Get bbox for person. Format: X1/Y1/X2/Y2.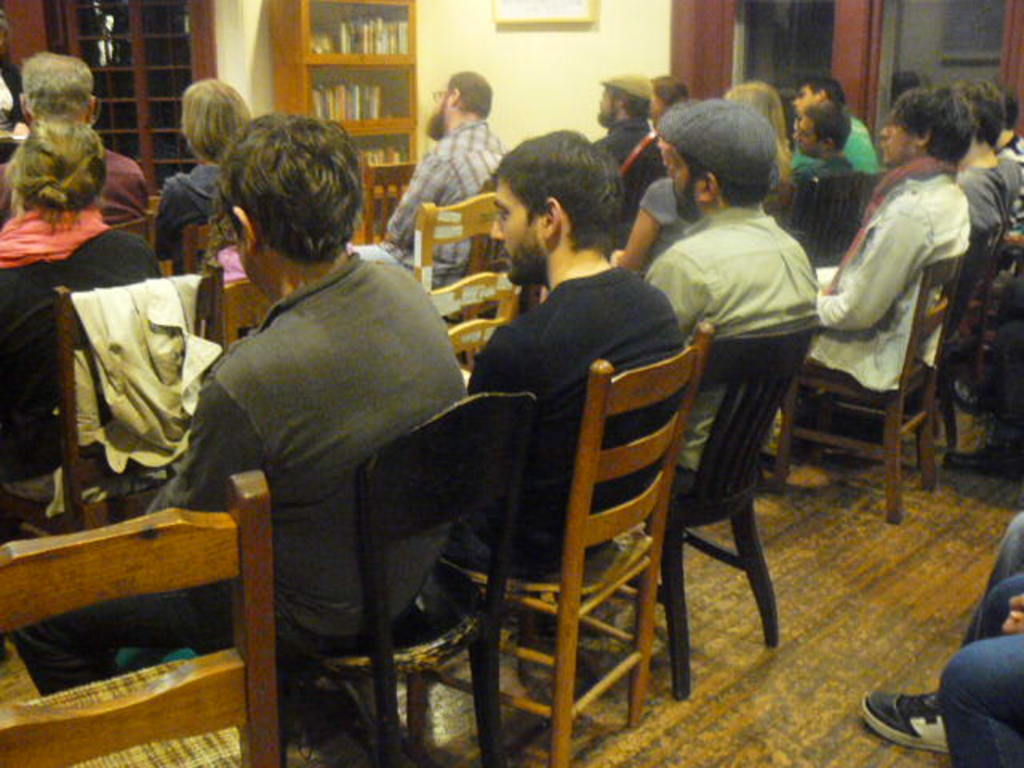
370/64/506/278.
